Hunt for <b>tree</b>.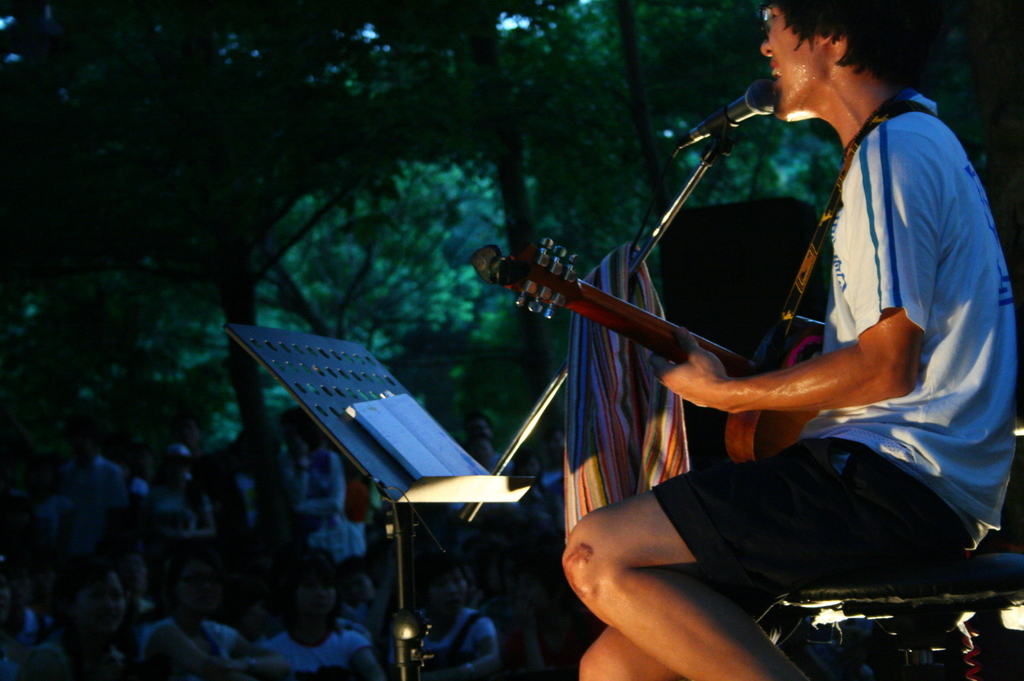
Hunted down at (0, 0, 573, 581).
